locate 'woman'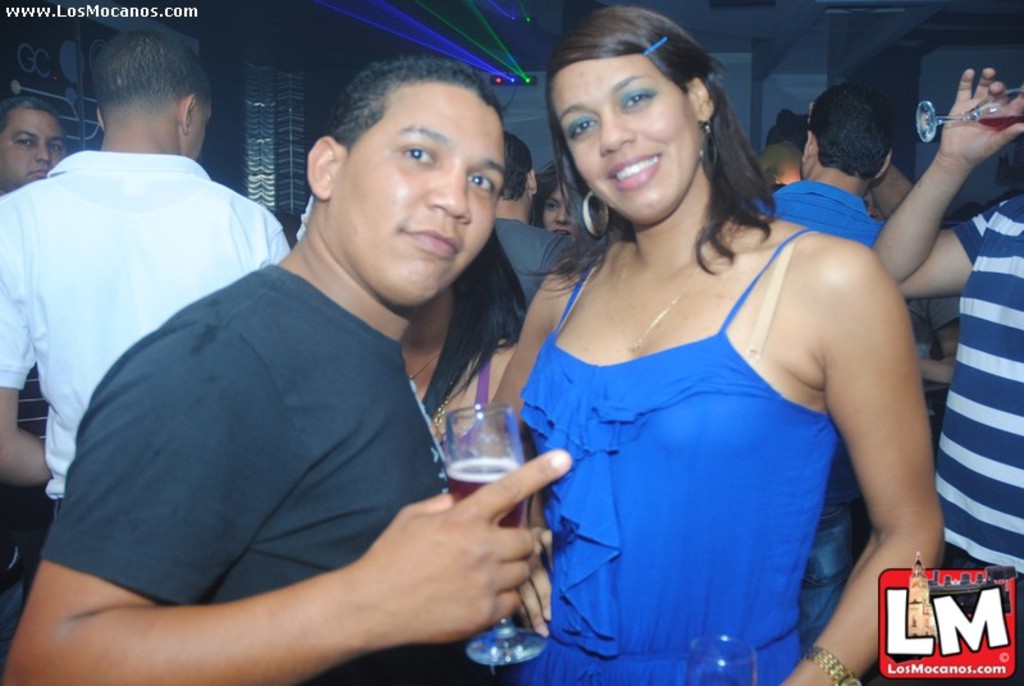
rect(444, 0, 955, 685)
